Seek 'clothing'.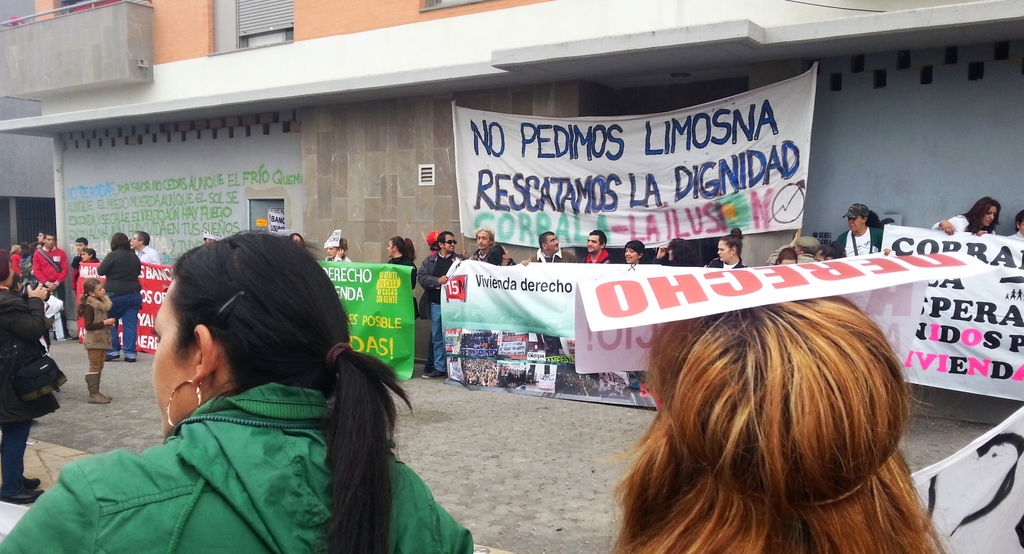
crop(7, 249, 20, 279).
